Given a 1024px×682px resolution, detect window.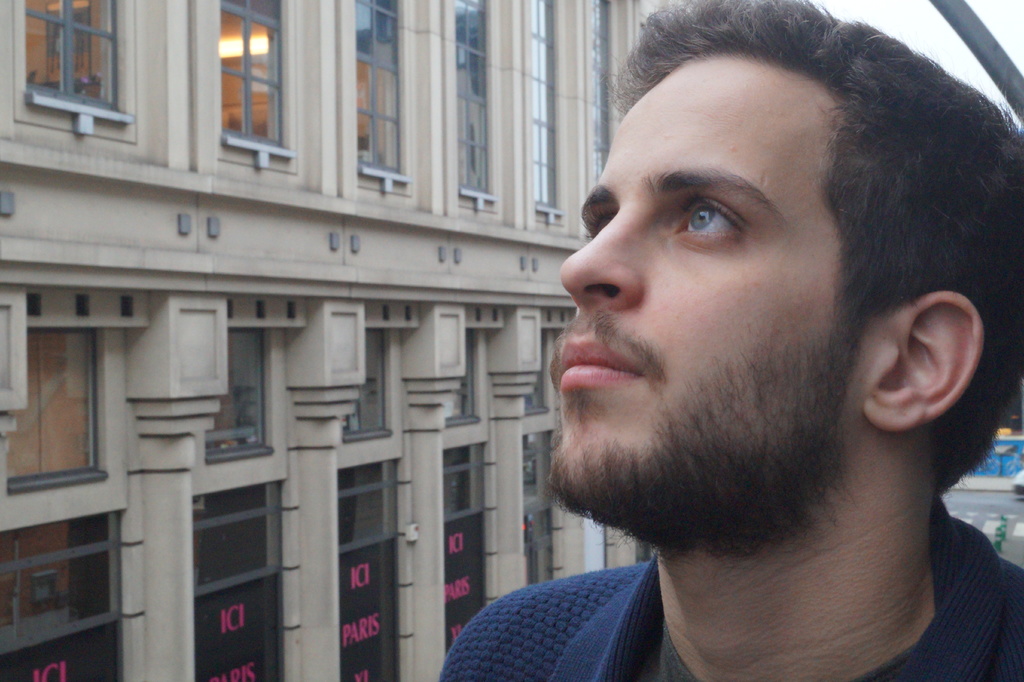
bbox=(445, 329, 483, 425).
